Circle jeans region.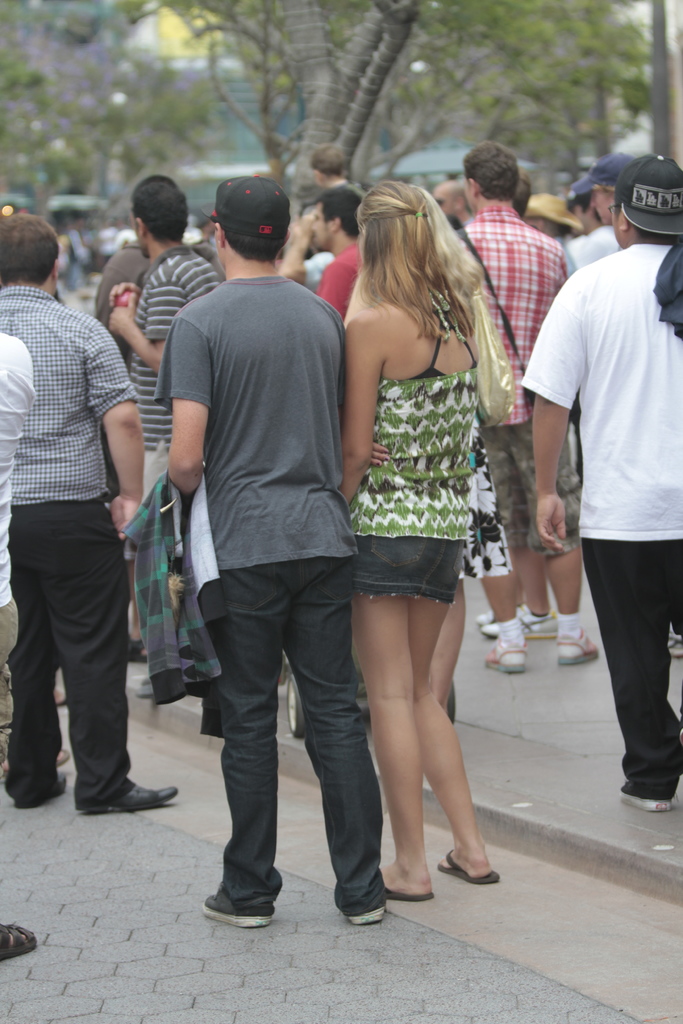
Region: [left=575, top=535, right=682, bottom=792].
